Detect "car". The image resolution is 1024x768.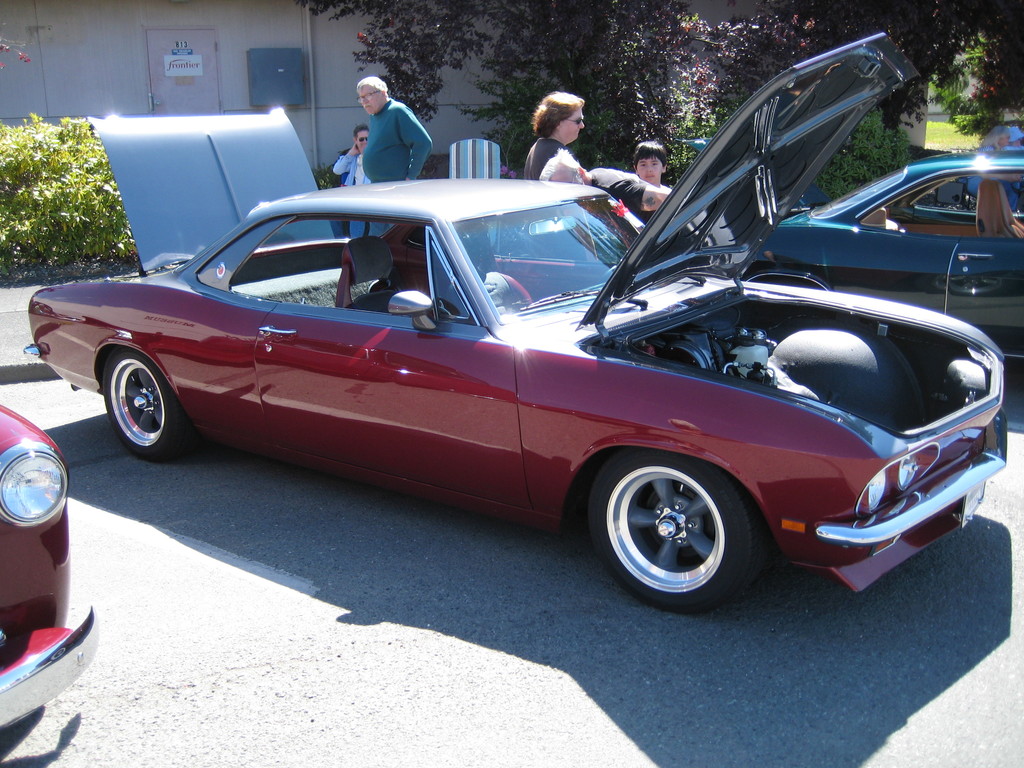
x1=0 y1=404 x2=93 y2=730.
